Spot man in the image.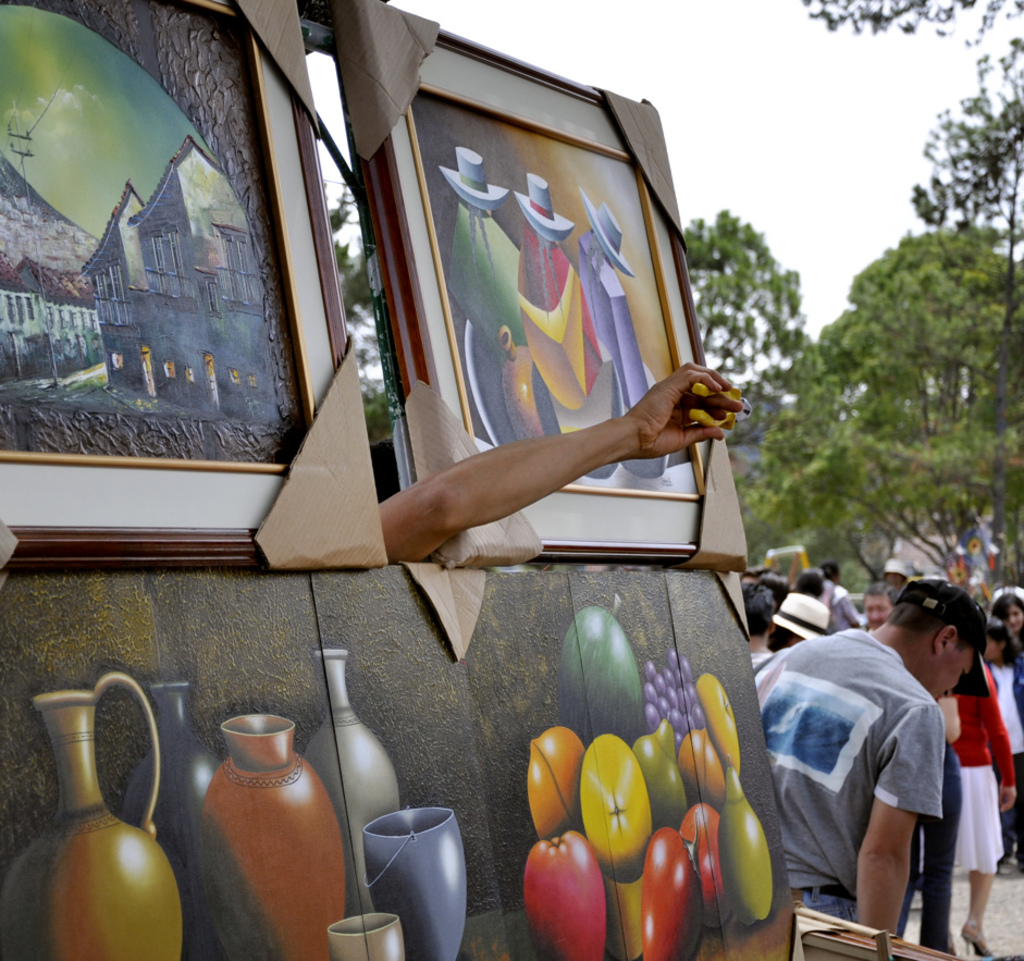
man found at <region>864, 582, 904, 631</region>.
